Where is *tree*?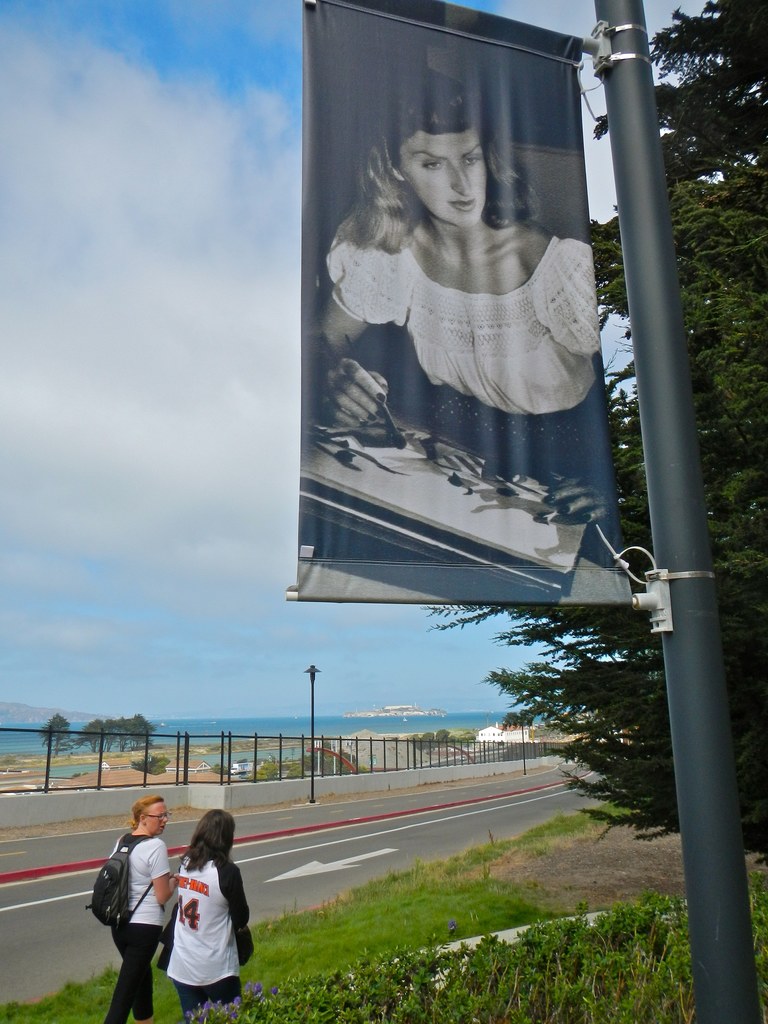
{"left": 100, "top": 721, "right": 128, "bottom": 748}.
